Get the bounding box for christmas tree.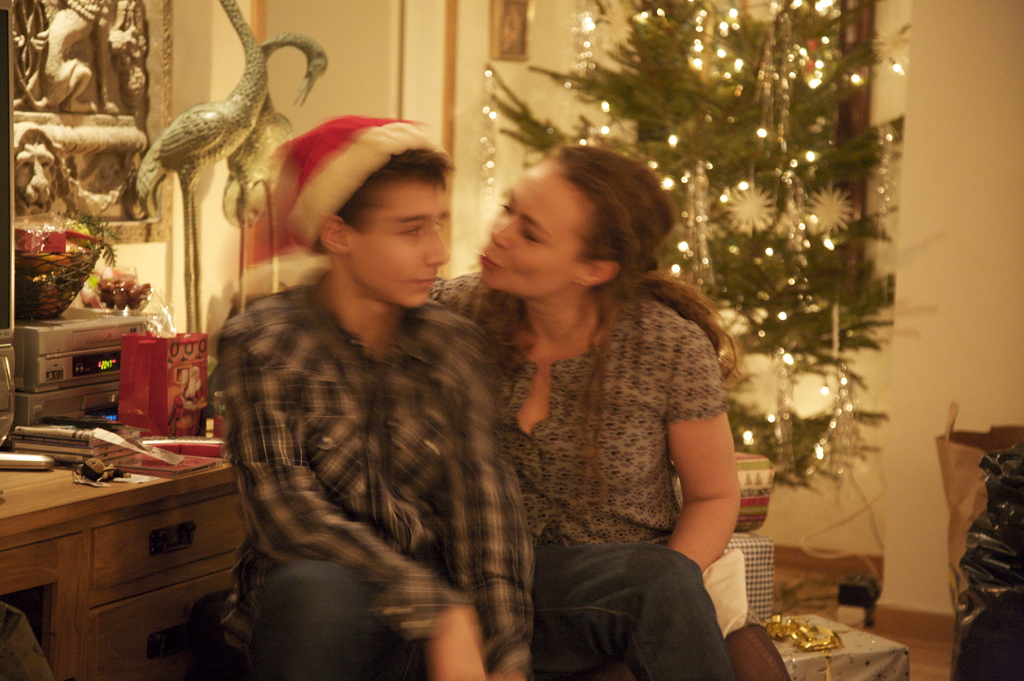
left=482, top=0, right=907, bottom=501.
